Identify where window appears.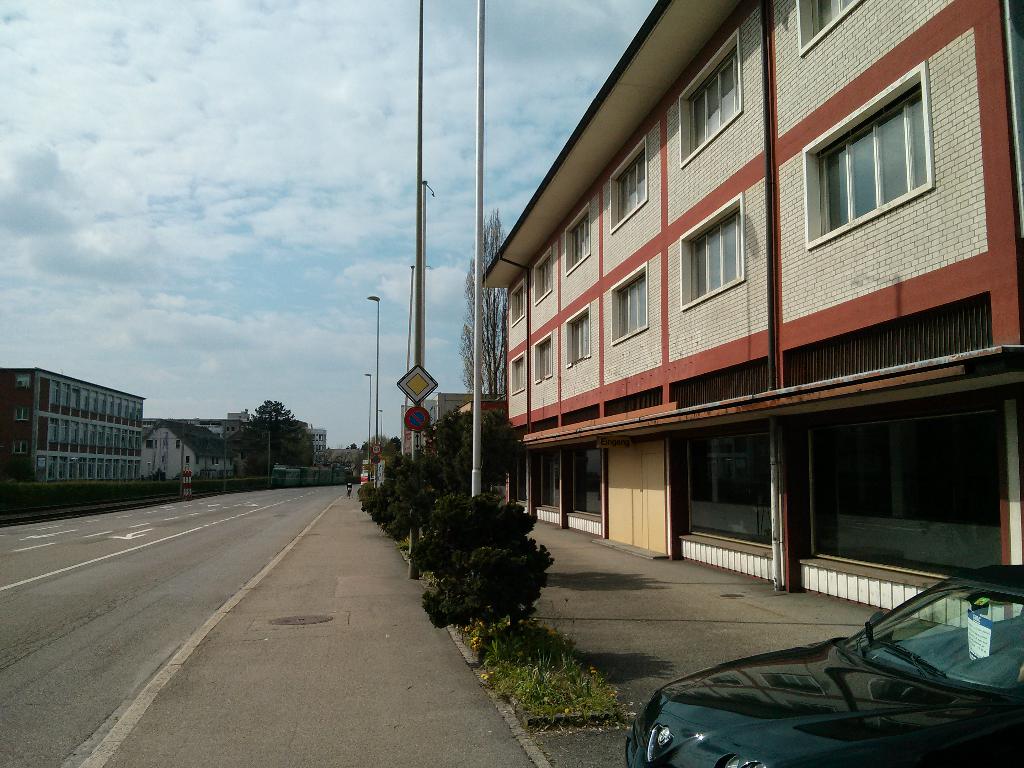
Appears at <region>568, 212, 588, 271</region>.
